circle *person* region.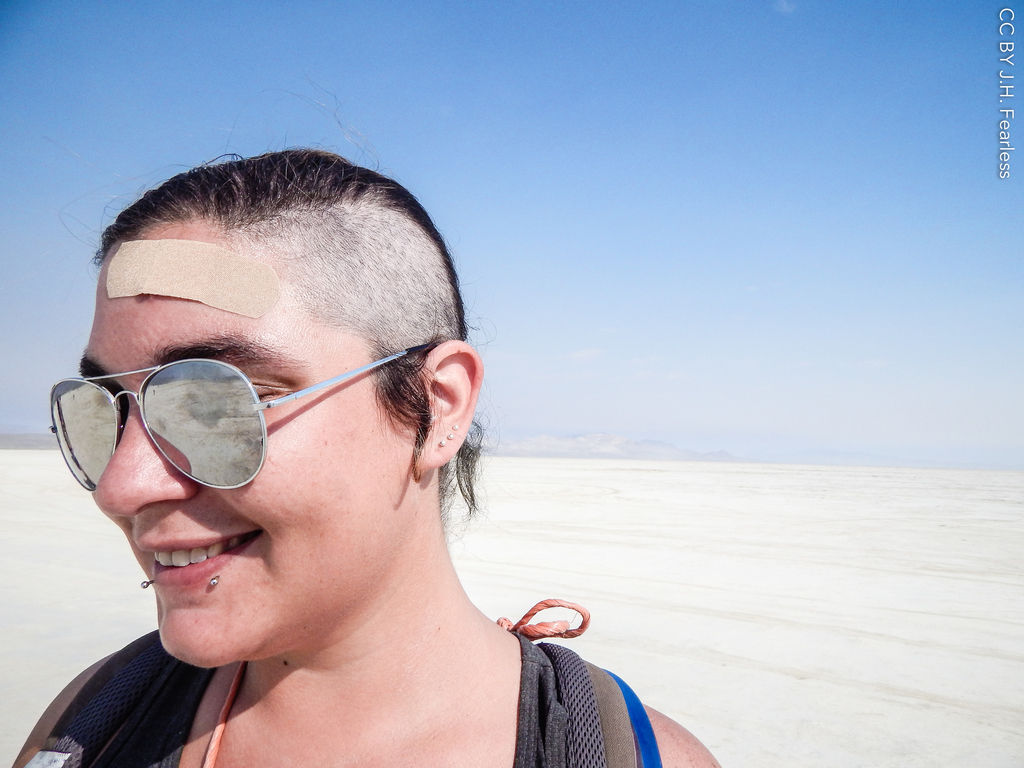
Region: 13 155 721 767.
